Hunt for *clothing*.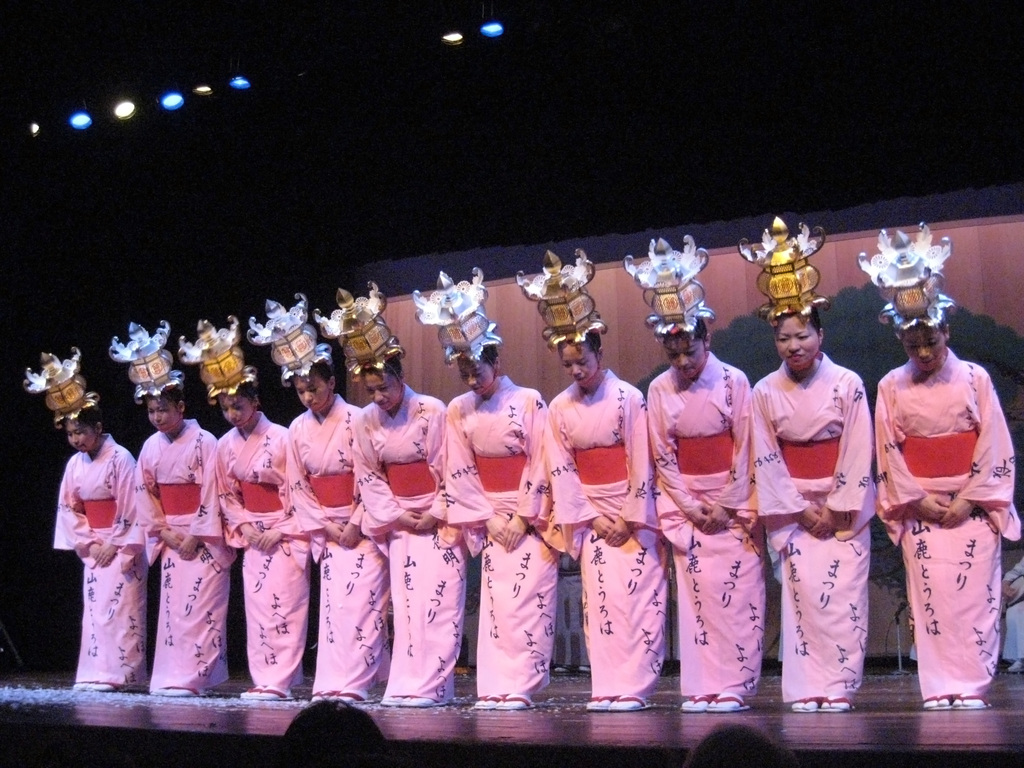
Hunted down at (879, 328, 1009, 696).
